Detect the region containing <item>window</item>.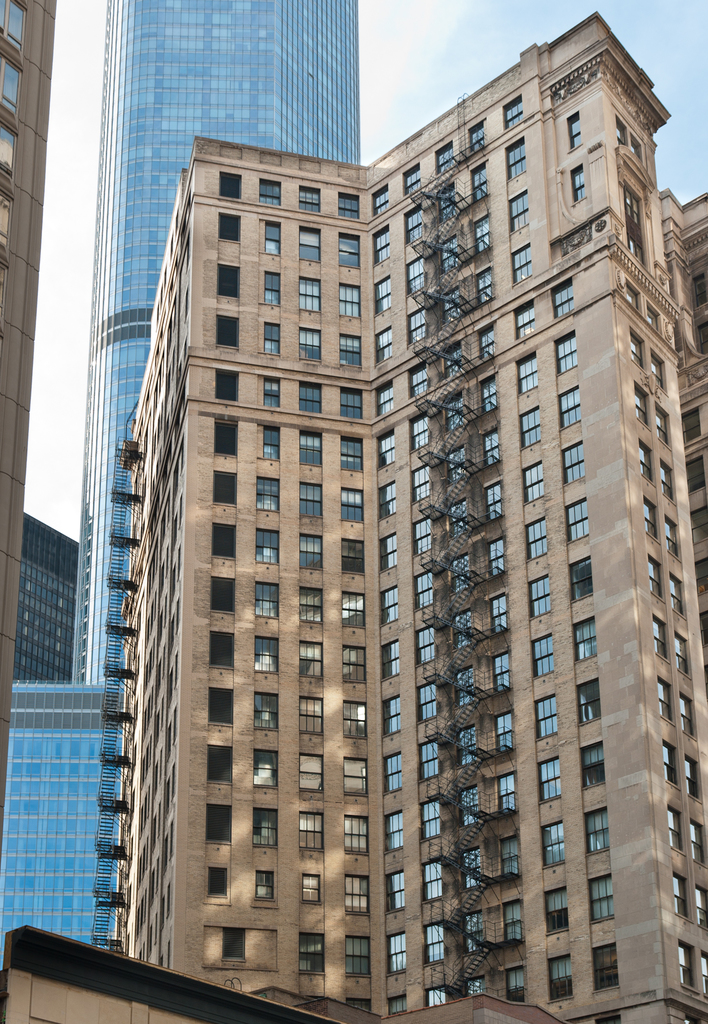
(550, 889, 570, 934).
